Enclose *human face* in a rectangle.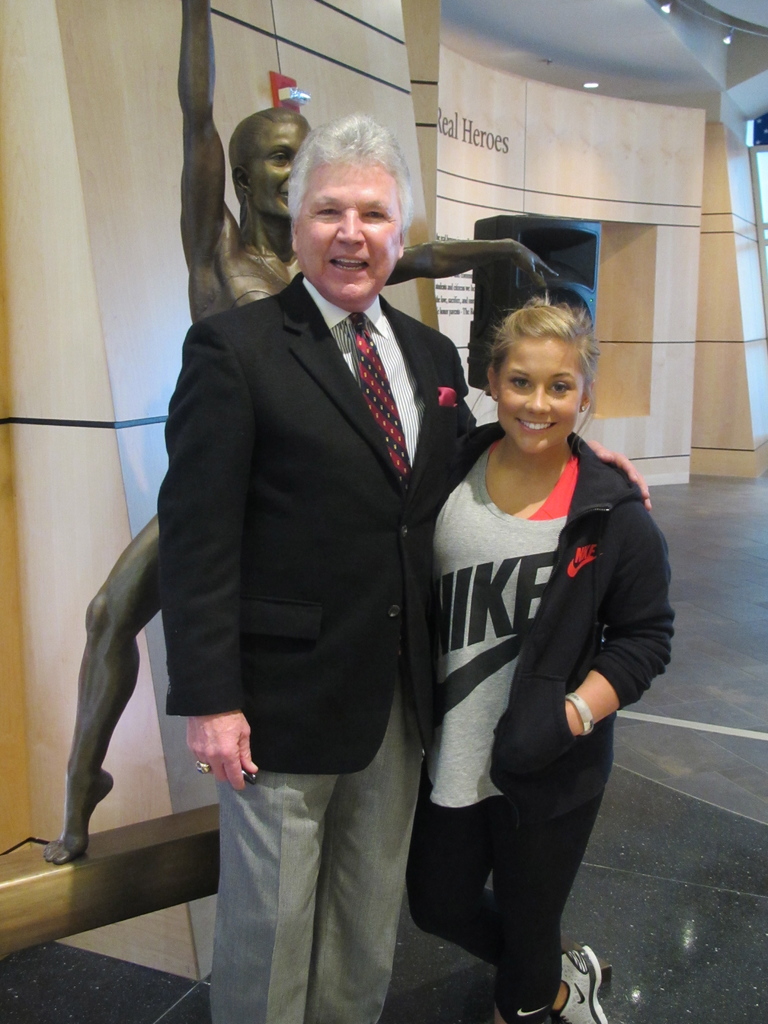
(left=497, top=337, right=584, bottom=455).
